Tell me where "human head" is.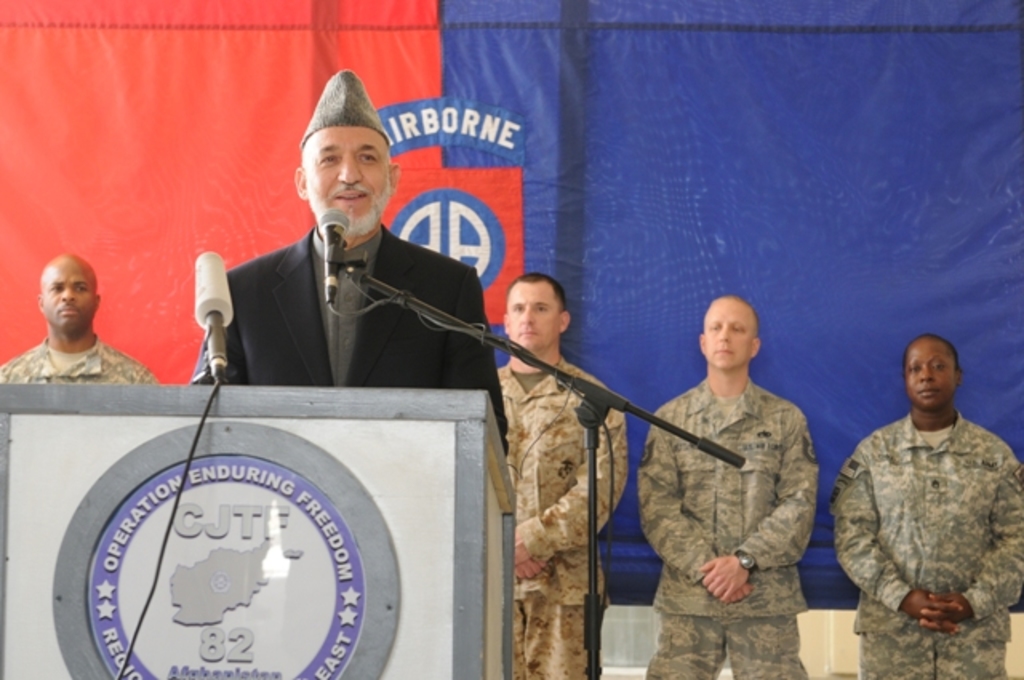
"human head" is at crop(502, 274, 570, 358).
